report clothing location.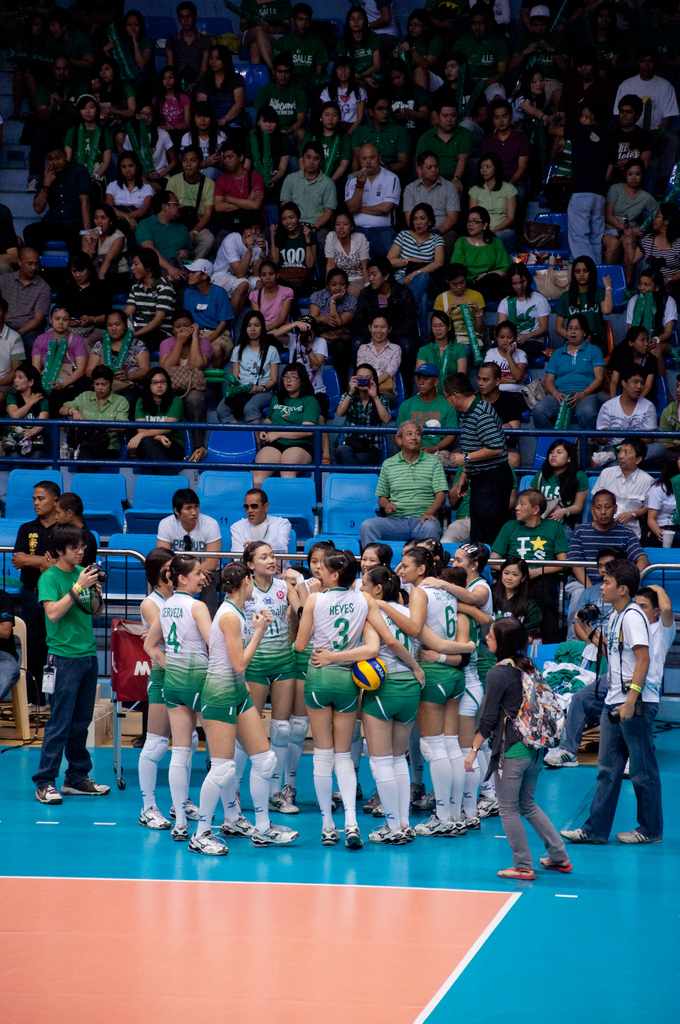
Report: 343, 169, 392, 225.
